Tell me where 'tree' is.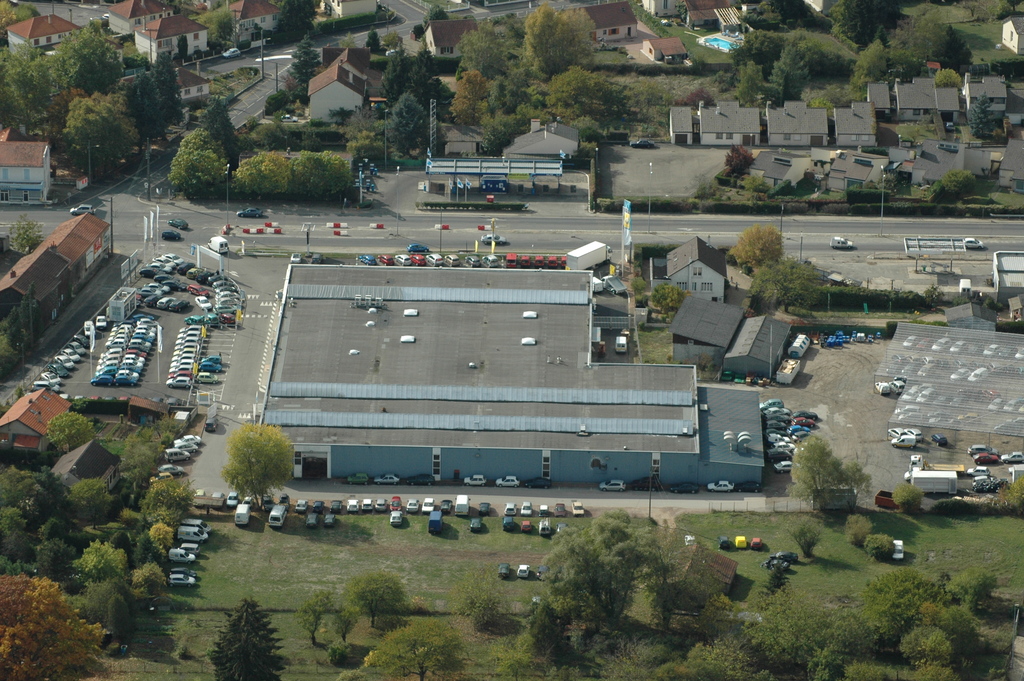
'tree' is at <region>961, 0, 1013, 20</region>.
